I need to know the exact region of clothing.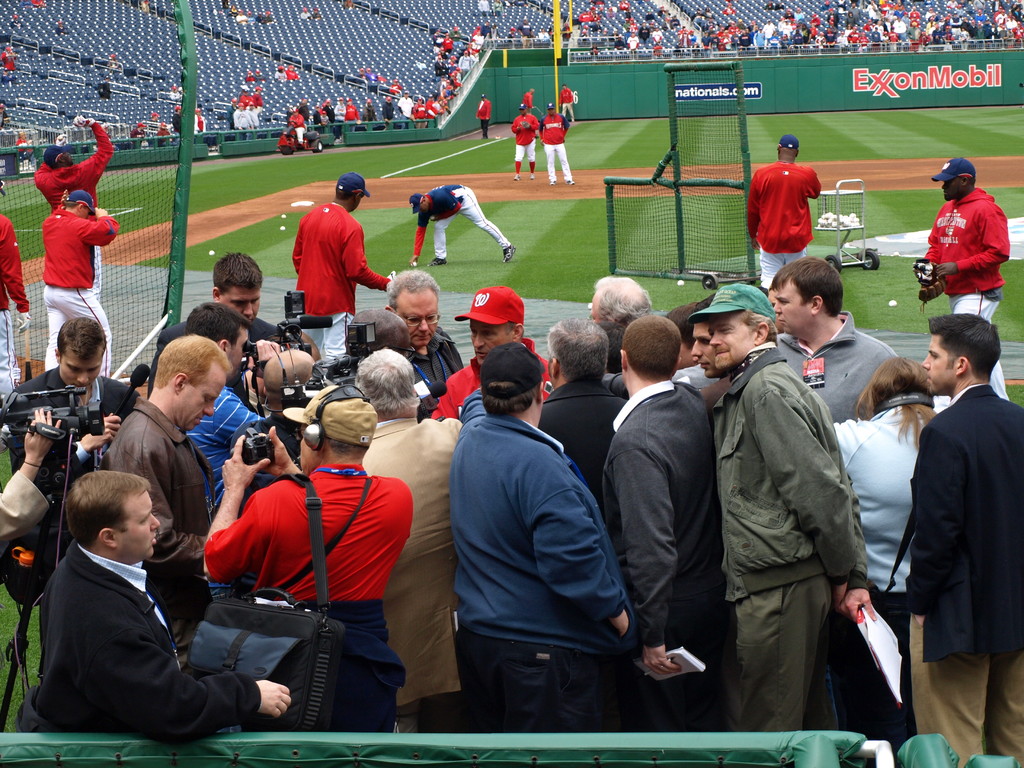
Region: <box>511,109,538,172</box>.
